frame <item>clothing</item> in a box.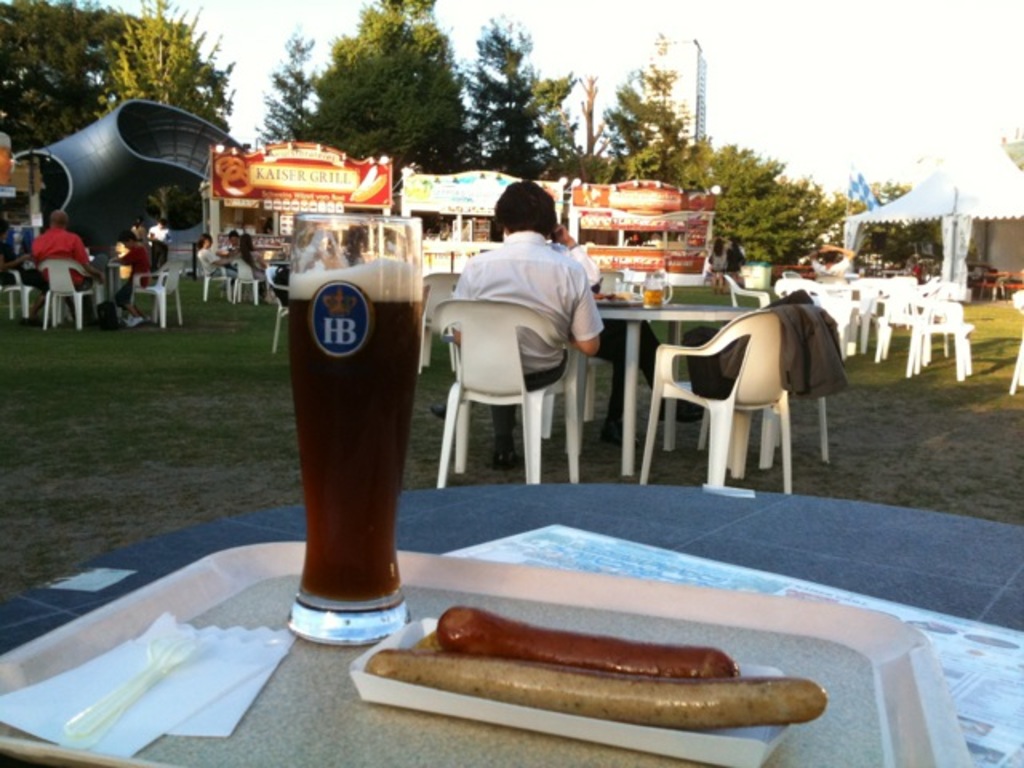
pyautogui.locateOnScreen(133, 226, 147, 243).
